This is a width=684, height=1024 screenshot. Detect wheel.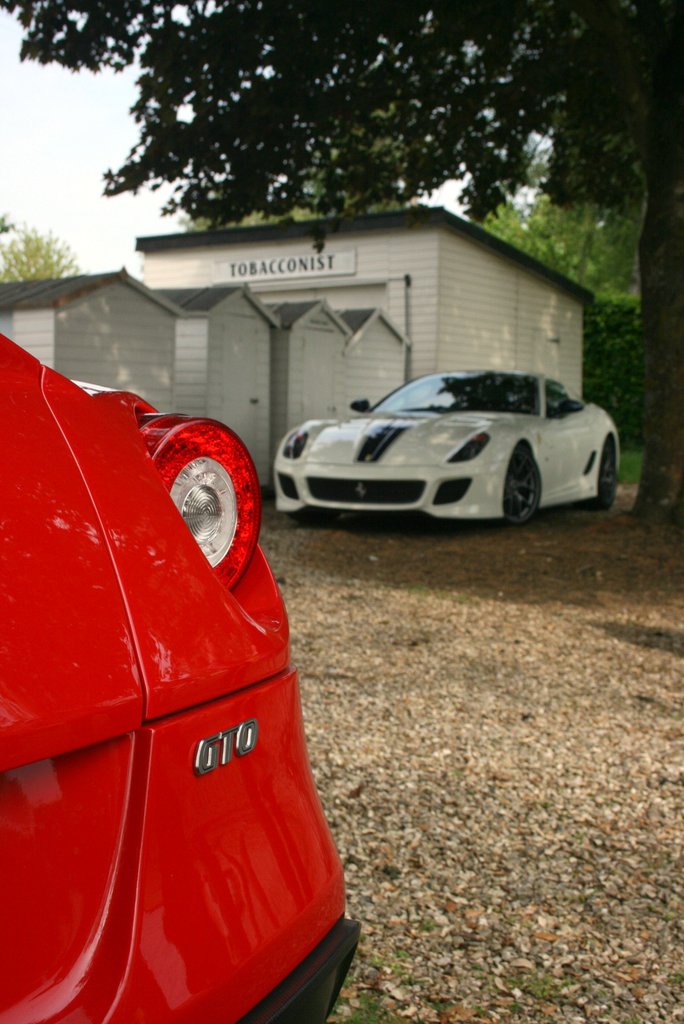
x1=288, y1=504, x2=342, y2=525.
